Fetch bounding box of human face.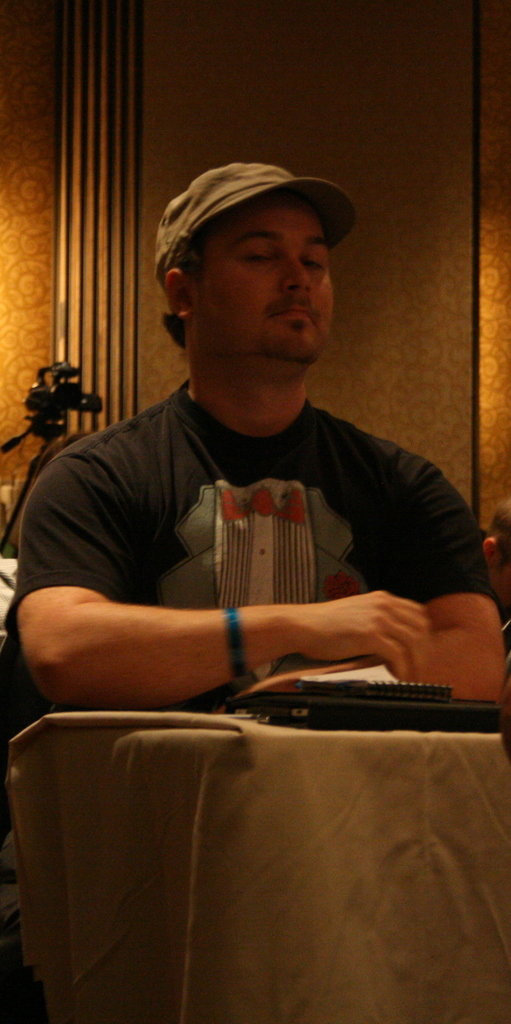
Bbox: [left=199, top=212, right=337, bottom=356].
